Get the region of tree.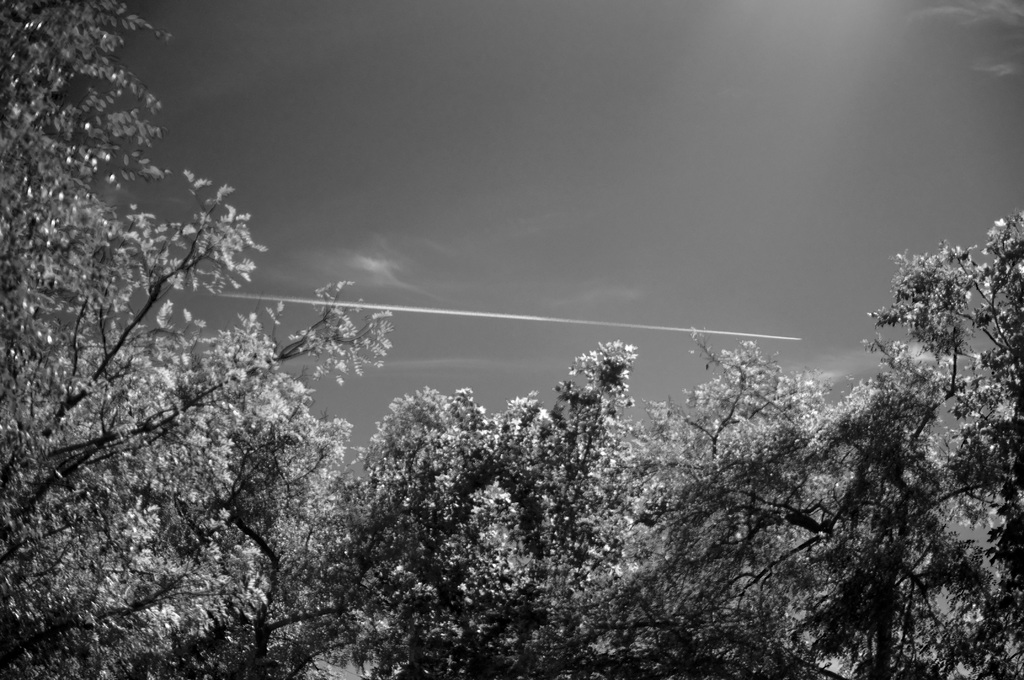
(x1=640, y1=249, x2=1023, y2=679).
